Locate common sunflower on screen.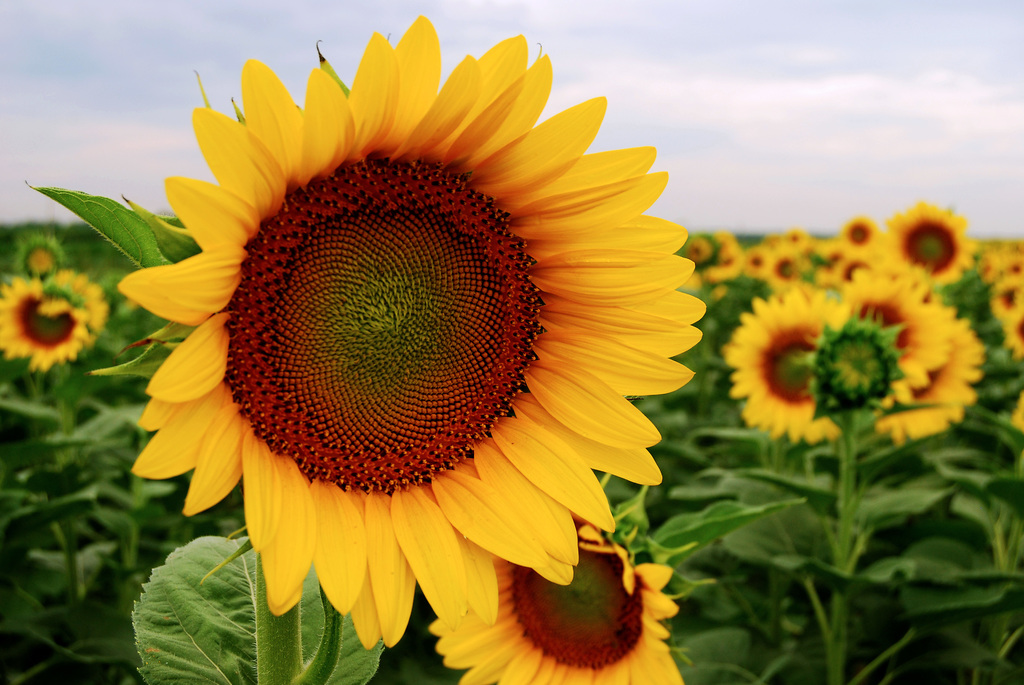
On screen at {"x1": 892, "y1": 218, "x2": 965, "y2": 286}.
